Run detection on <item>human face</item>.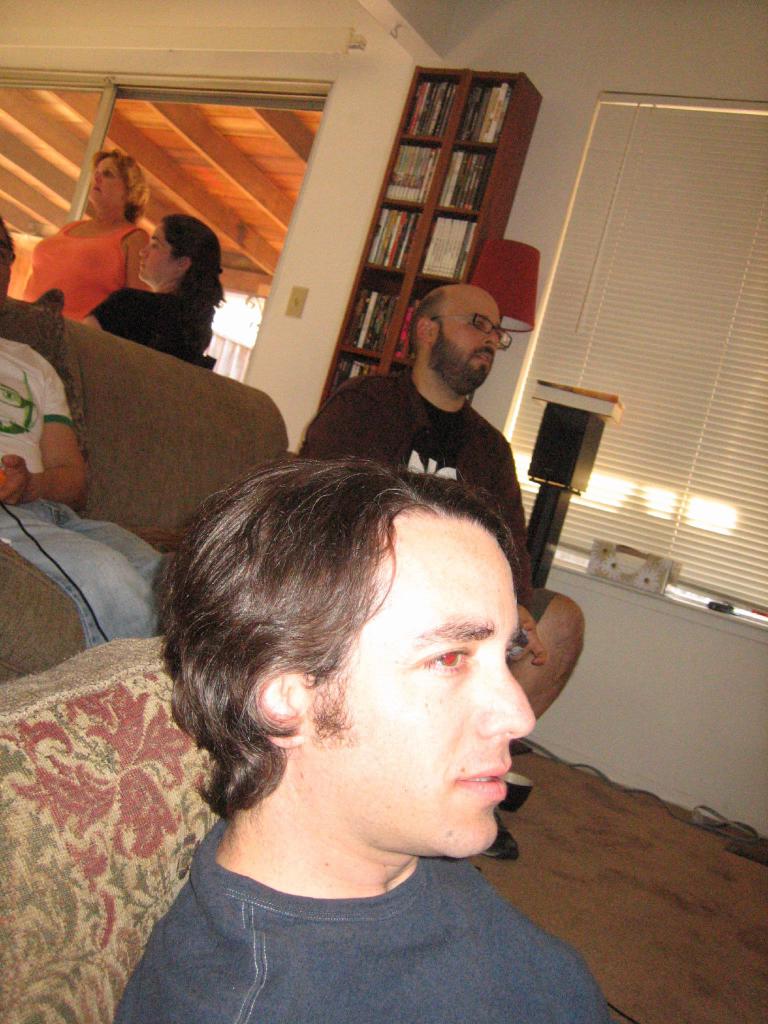
Result: [139,227,172,286].
